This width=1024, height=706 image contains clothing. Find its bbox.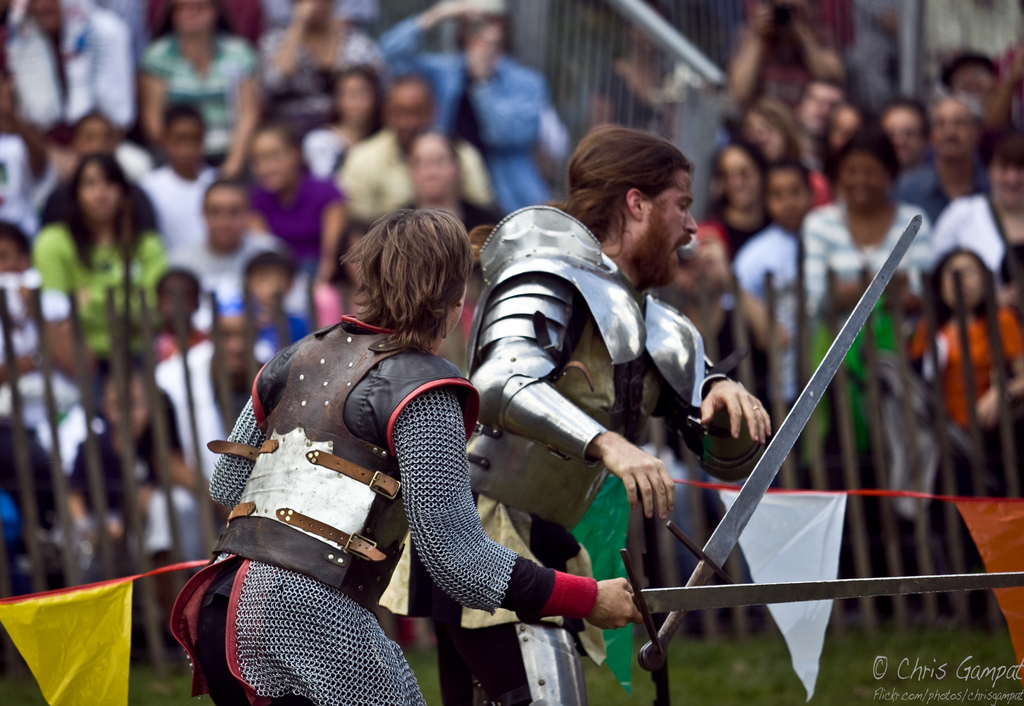
pyautogui.locateOnScreen(699, 212, 779, 274).
